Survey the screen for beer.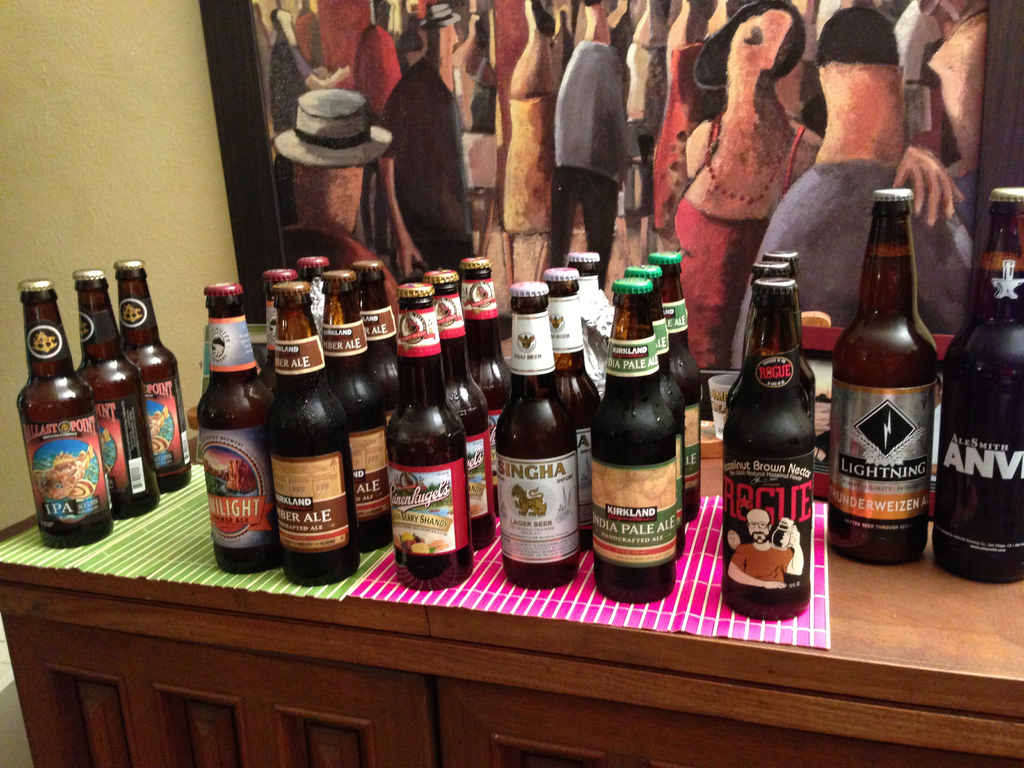
Survey found: detection(830, 187, 938, 572).
